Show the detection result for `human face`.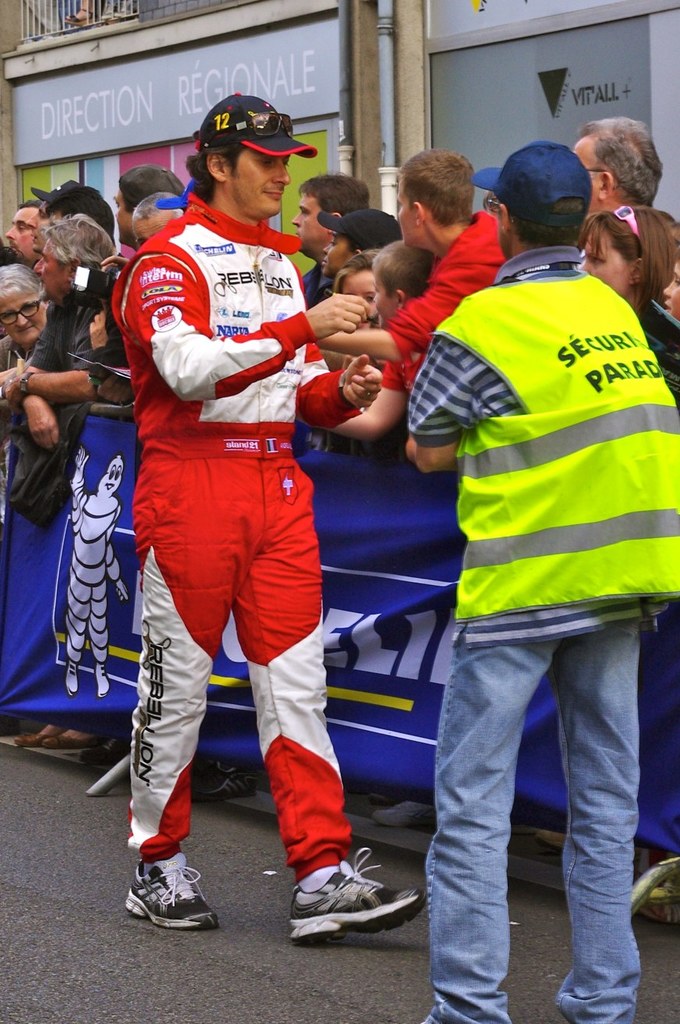
box(284, 192, 336, 253).
